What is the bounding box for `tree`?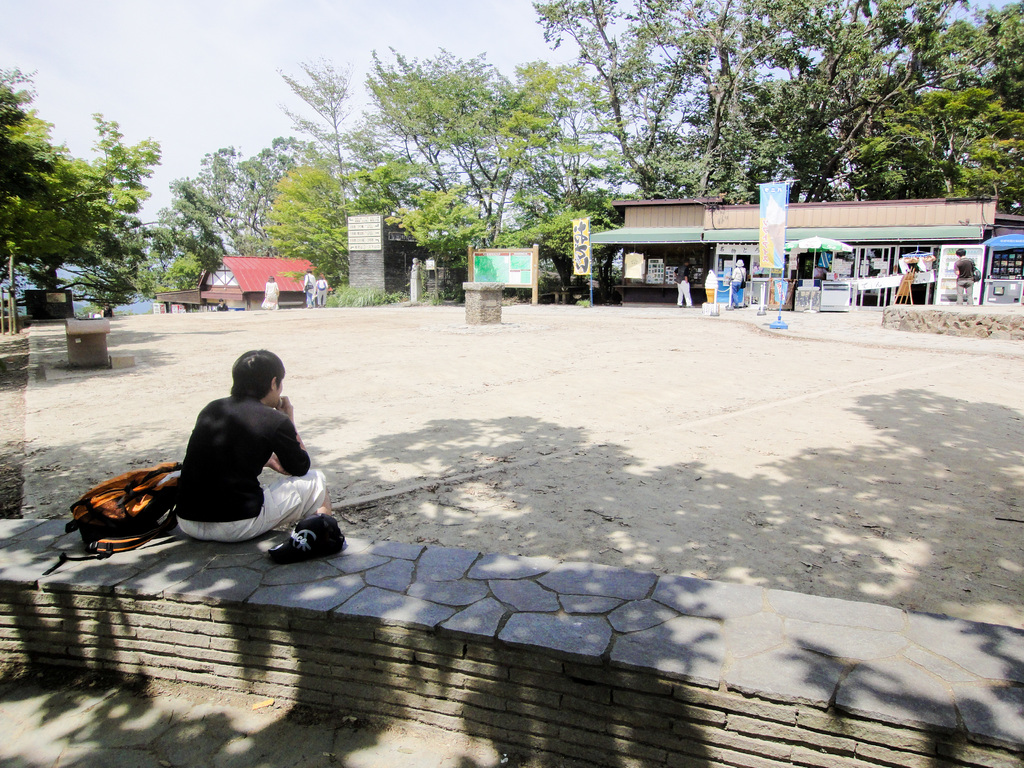
bbox(273, 53, 369, 244).
